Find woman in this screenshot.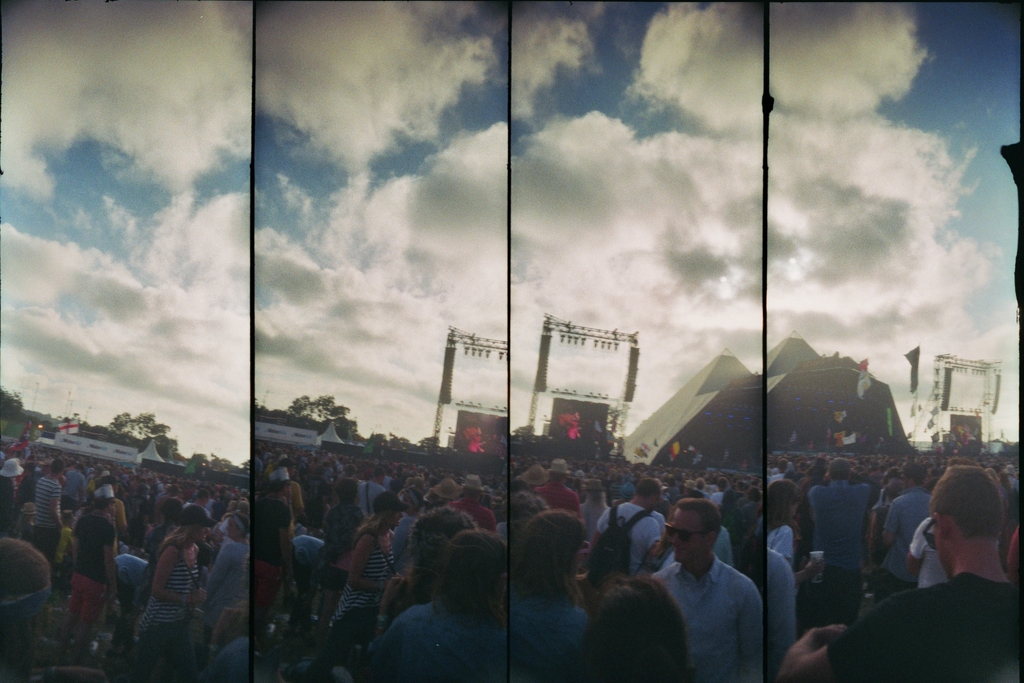
The bounding box for woman is bbox=[508, 505, 590, 682].
